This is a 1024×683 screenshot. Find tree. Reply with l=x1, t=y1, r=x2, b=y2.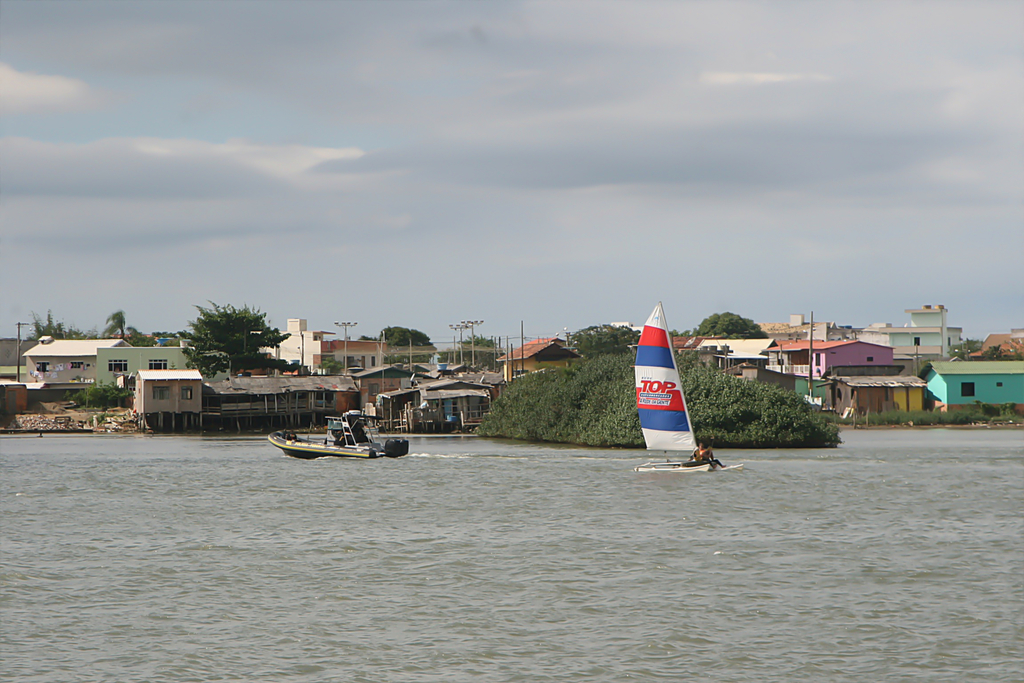
l=448, t=333, r=506, b=377.
